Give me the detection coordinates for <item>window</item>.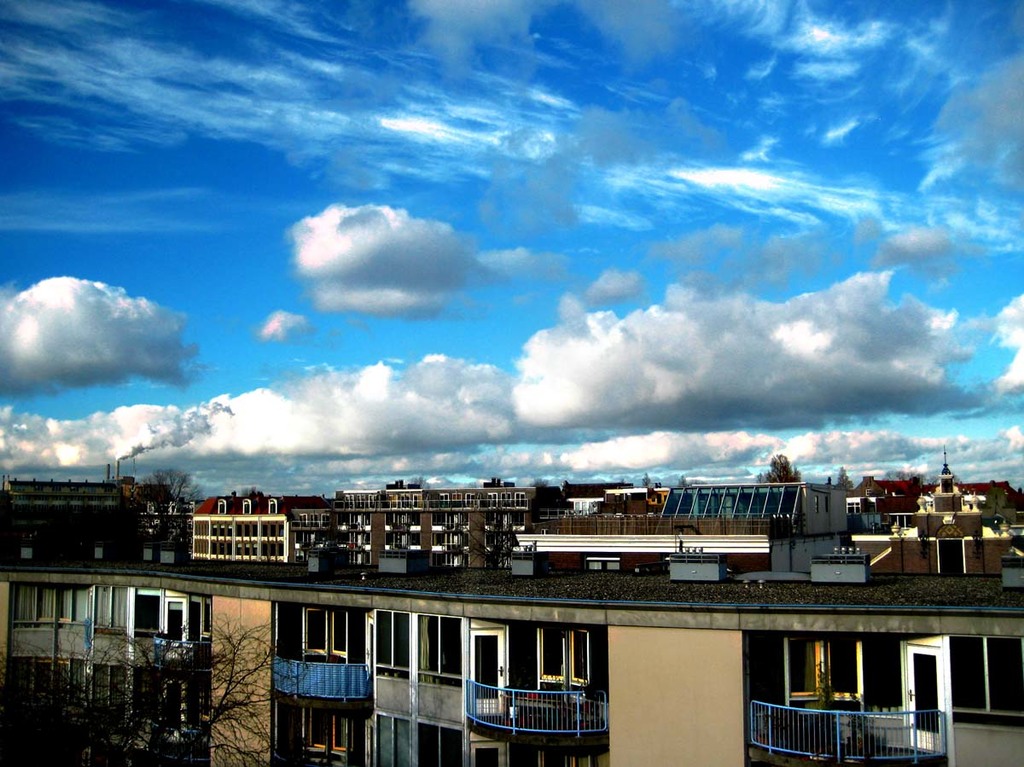
detection(234, 519, 259, 539).
